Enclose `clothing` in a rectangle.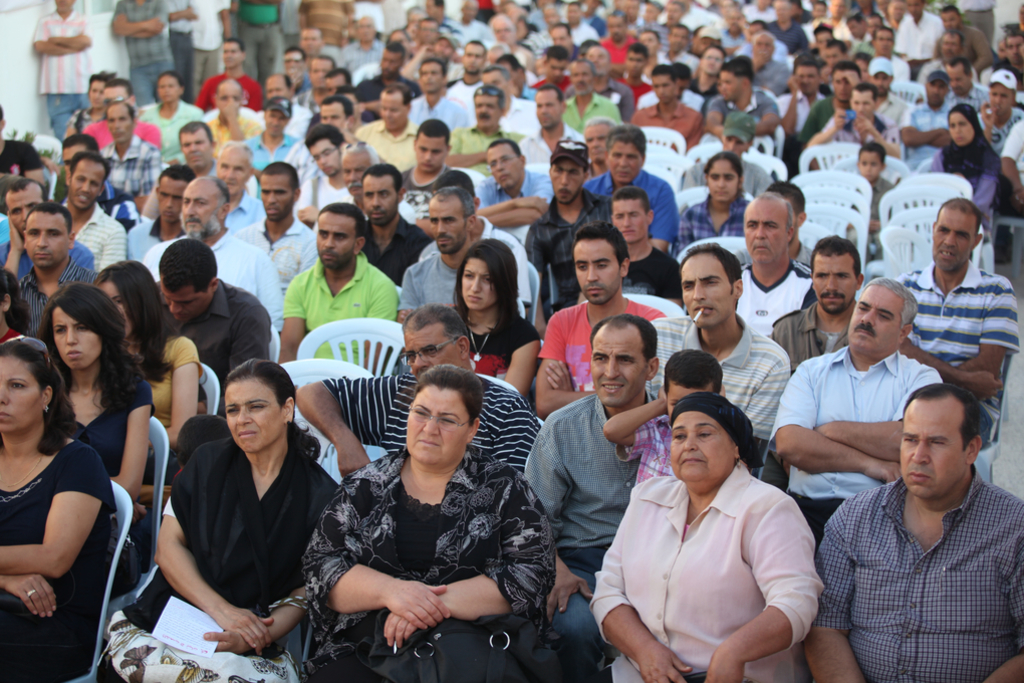
237, 219, 317, 293.
